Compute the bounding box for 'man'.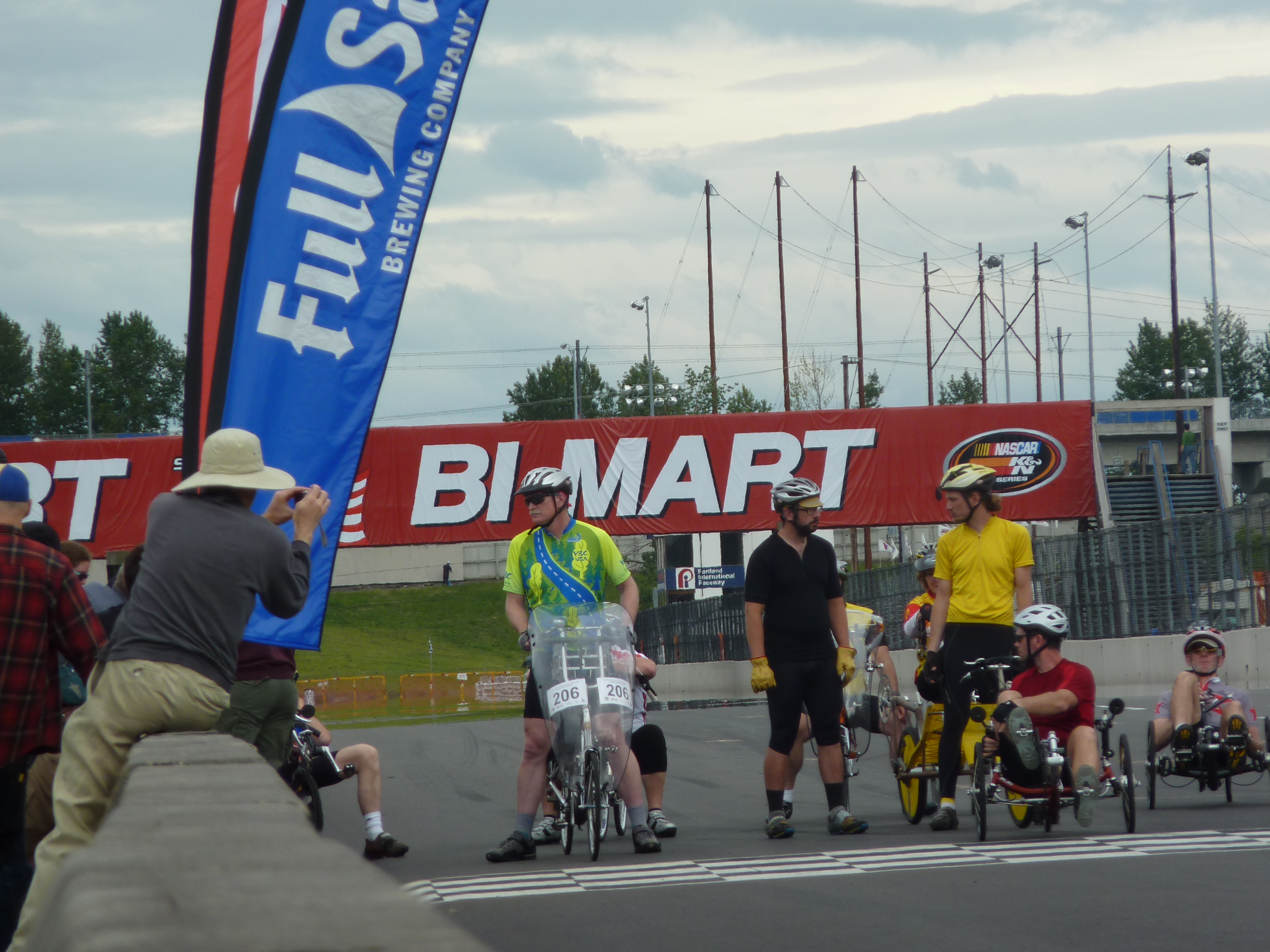
bbox=[342, 208, 383, 289].
